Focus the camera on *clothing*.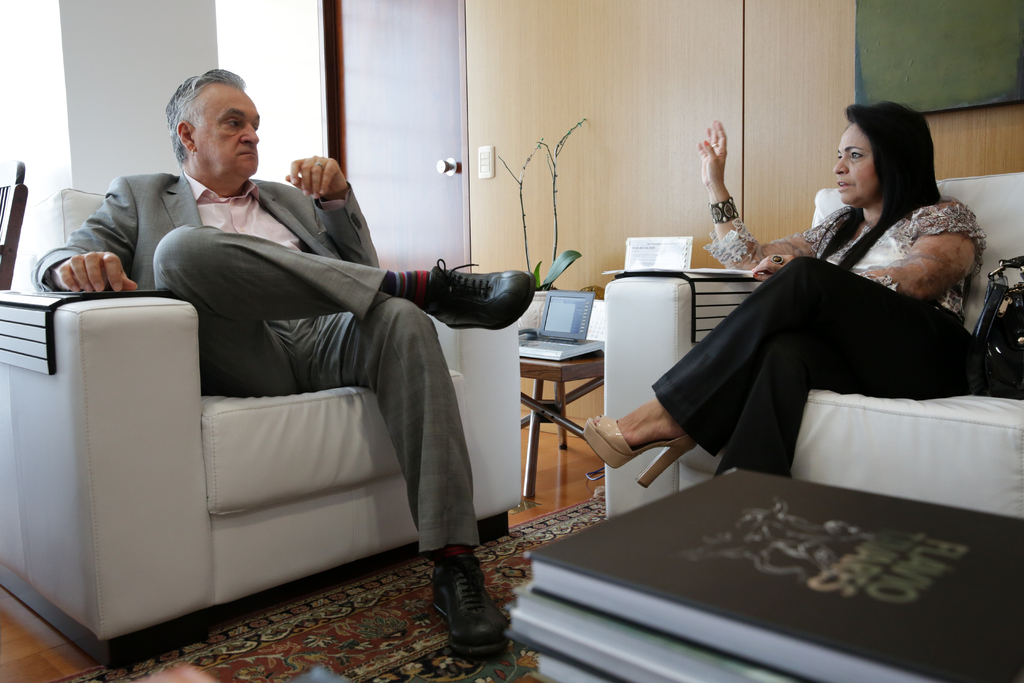
Focus region: (19,154,499,569).
